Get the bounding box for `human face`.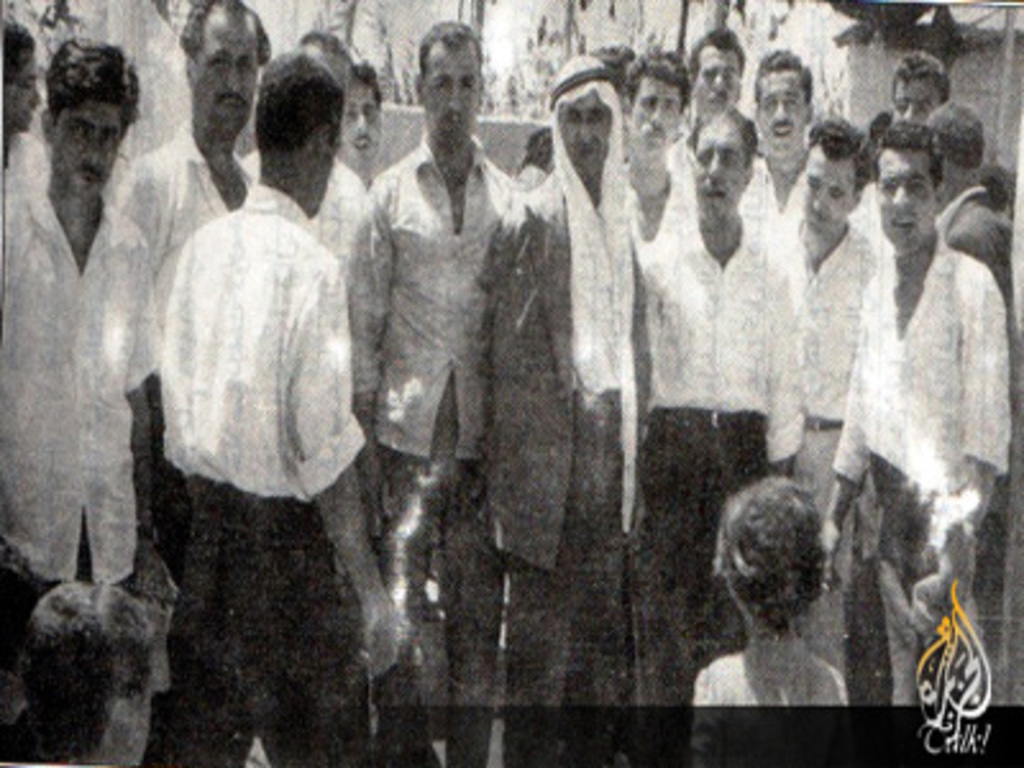
[3, 61, 41, 125].
